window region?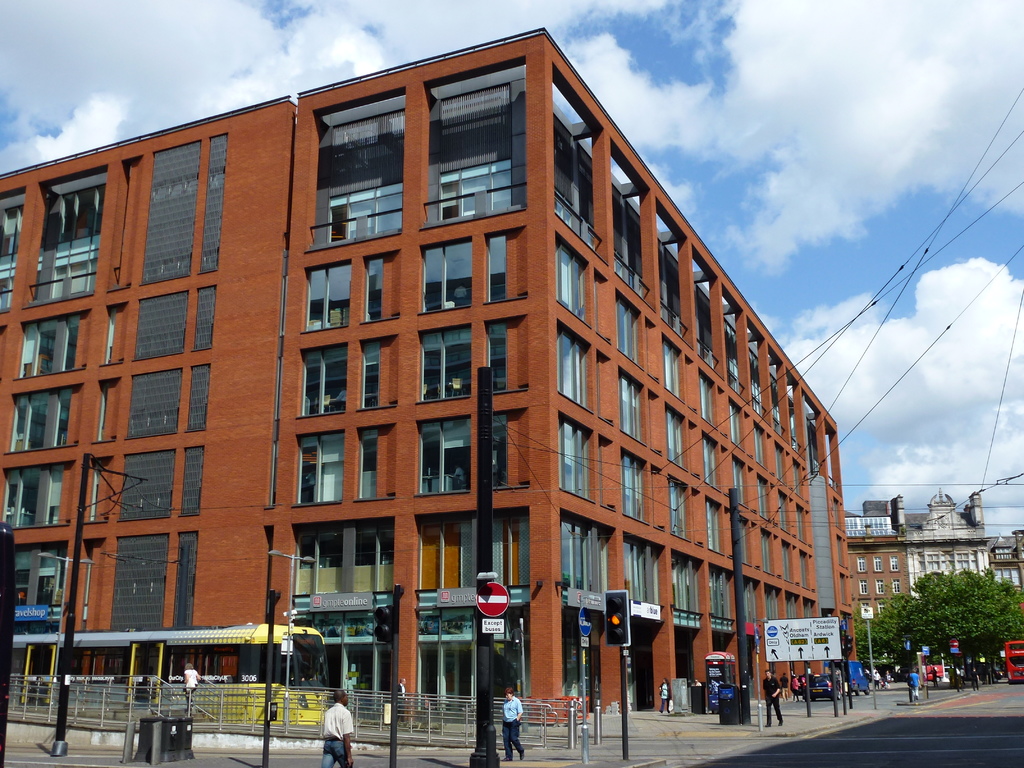
[9, 445, 68, 532]
